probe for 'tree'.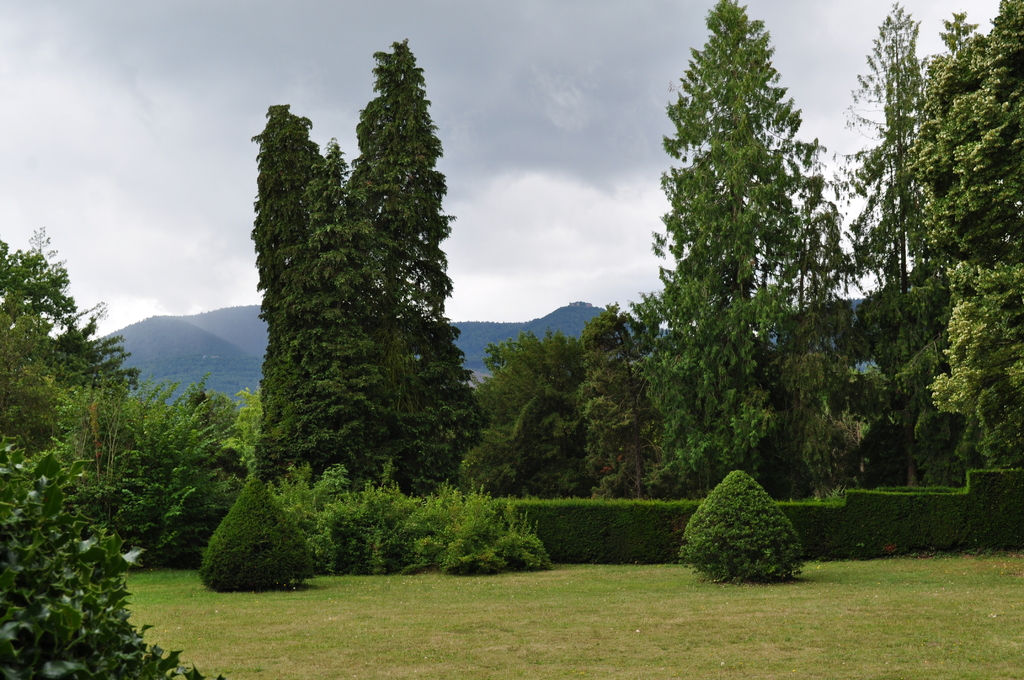
Probe result: (left=335, top=38, right=461, bottom=487).
